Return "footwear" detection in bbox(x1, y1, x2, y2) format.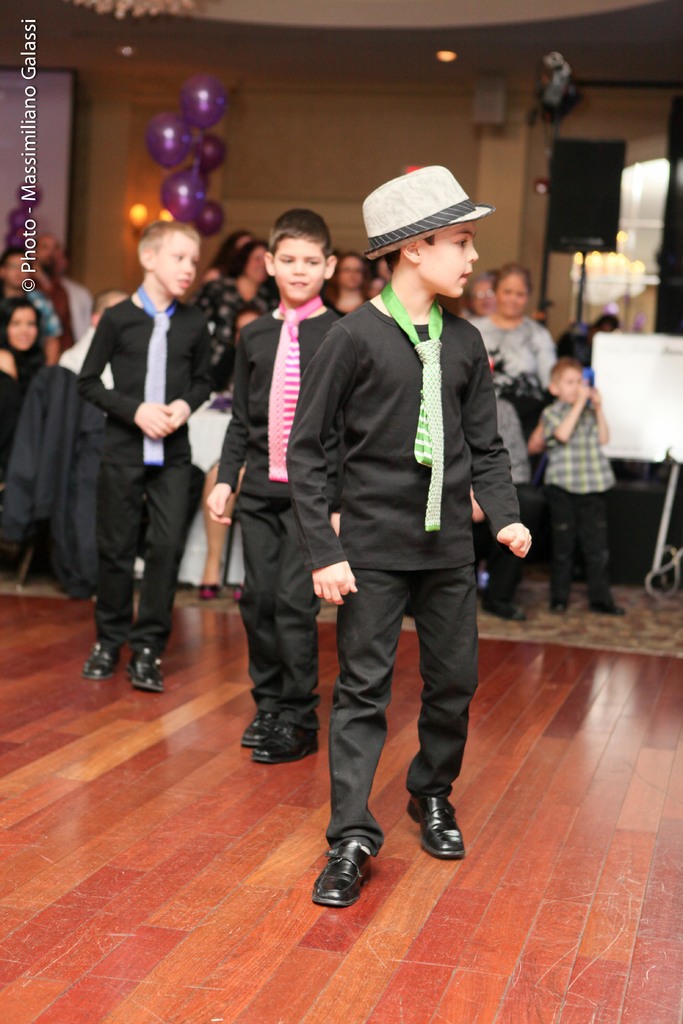
bbox(316, 836, 386, 918).
